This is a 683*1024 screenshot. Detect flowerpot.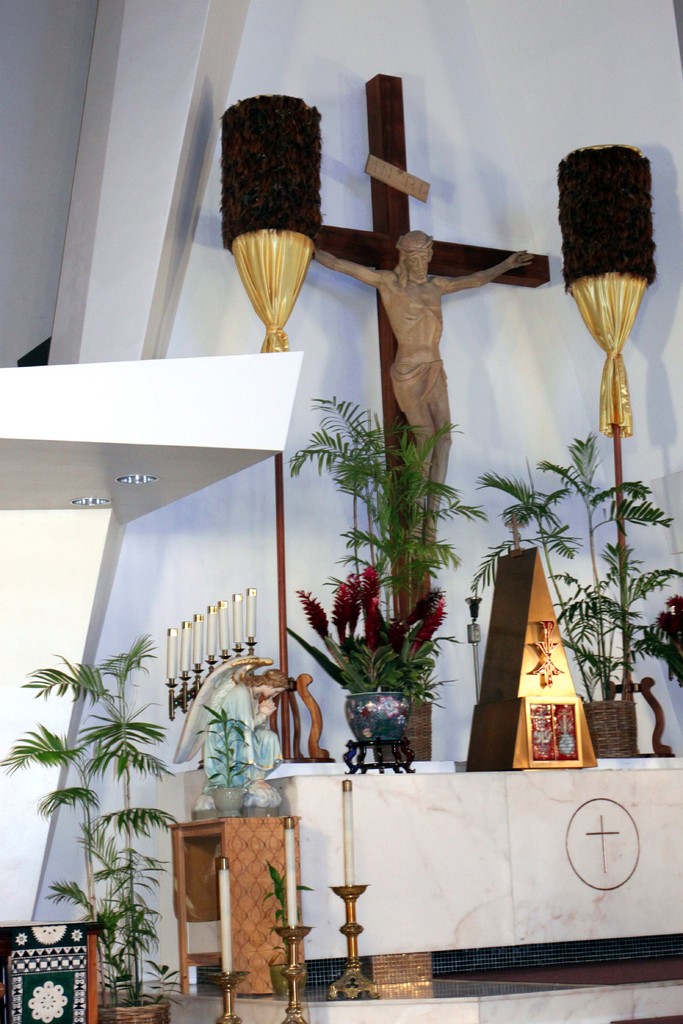
box=[583, 694, 632, 765].
